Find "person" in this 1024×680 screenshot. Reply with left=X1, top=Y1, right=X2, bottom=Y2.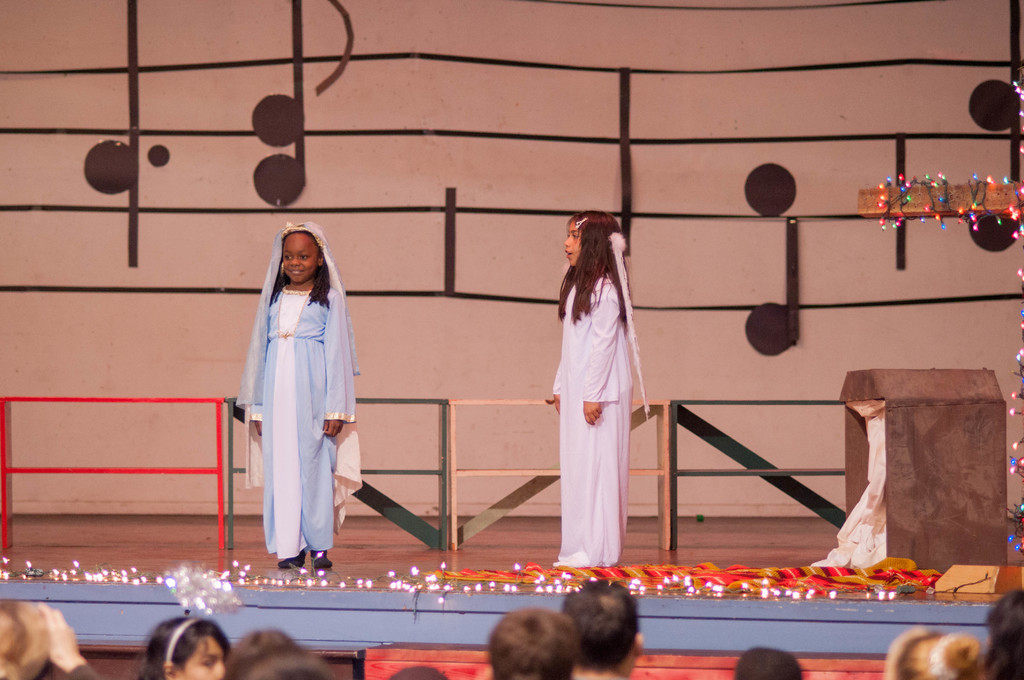
left=231, top=219, right=362, bottom=572.
